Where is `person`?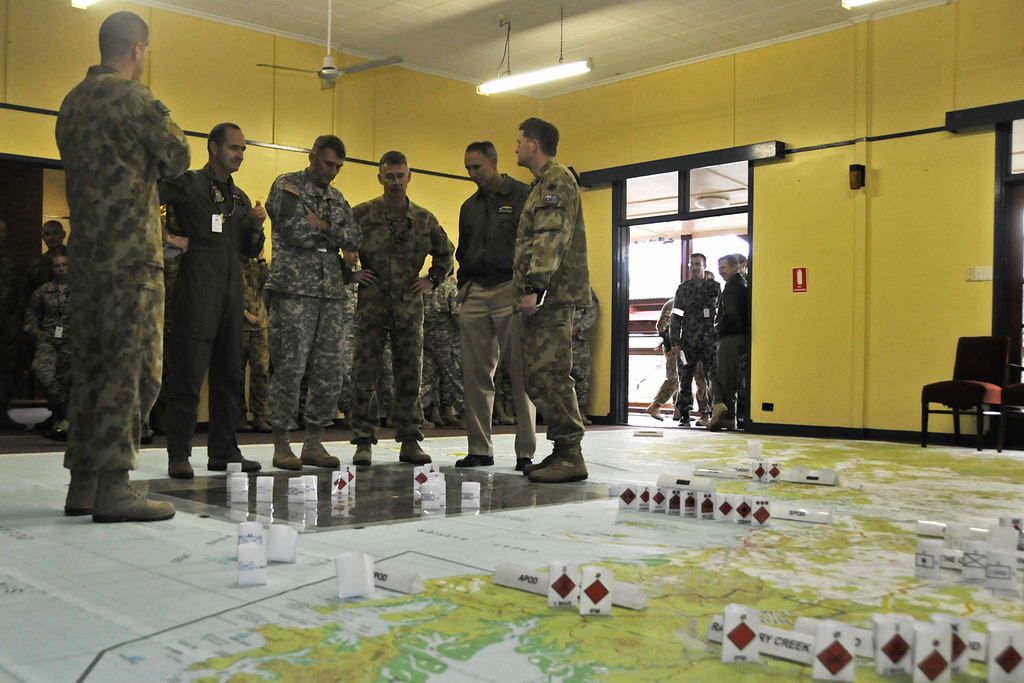
[354, 147, 456, 465].
